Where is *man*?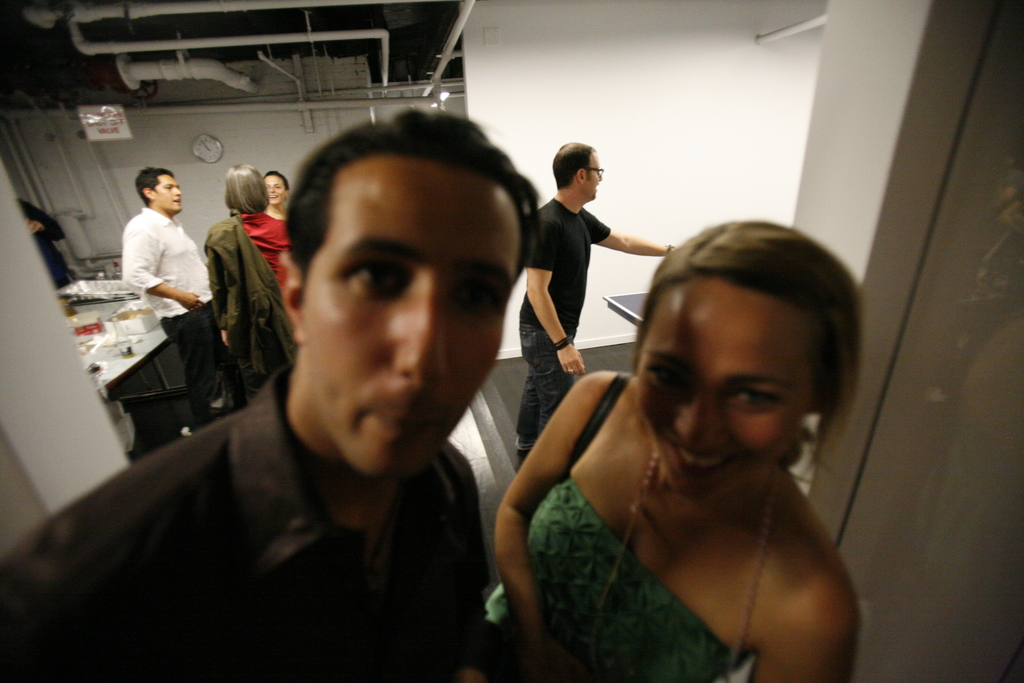
rect(72, 131, 586, 671).
